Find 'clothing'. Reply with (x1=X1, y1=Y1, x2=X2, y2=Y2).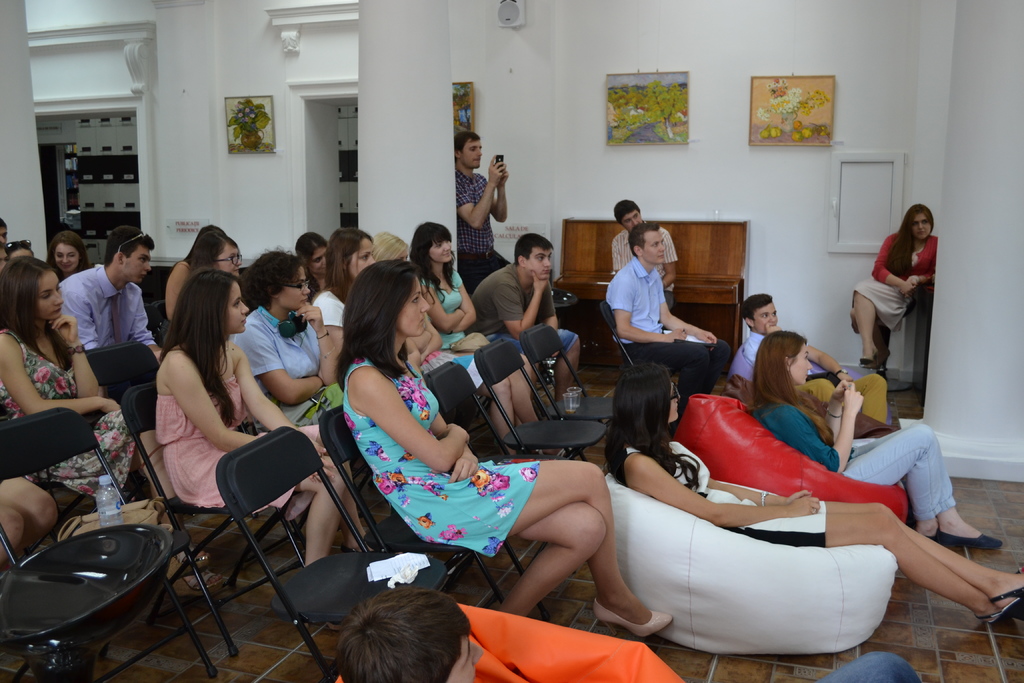
(x1=458, y1=169, x2=509, y2=272).
